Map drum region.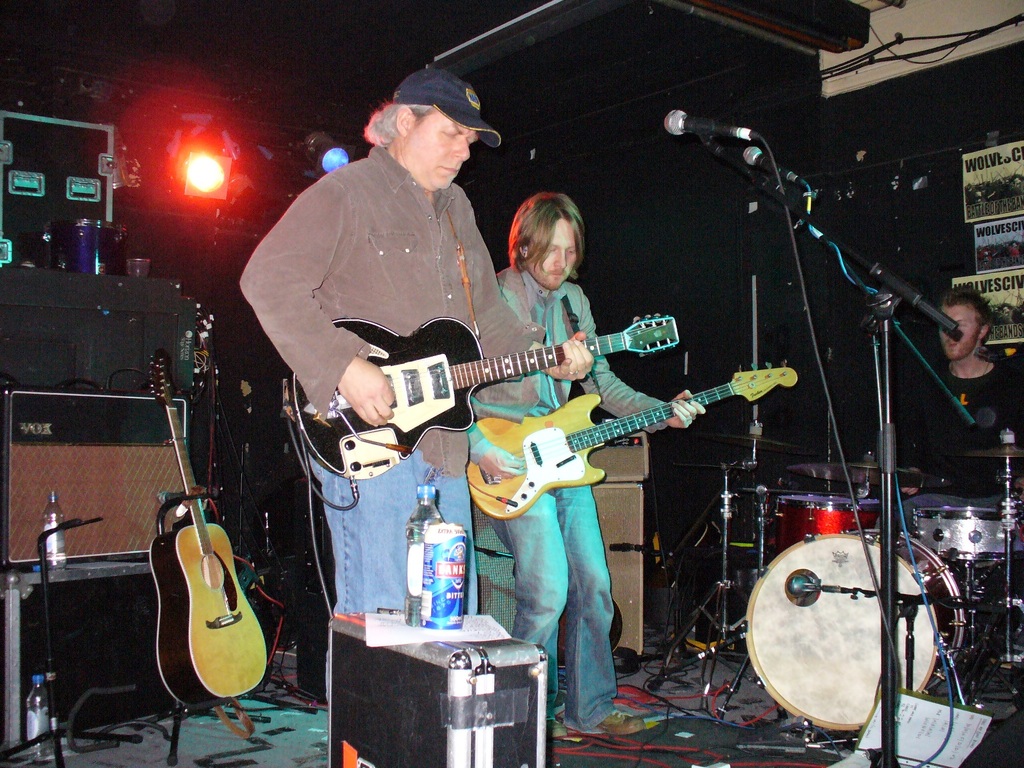
Mapped to bbox=[743, 527, 967, 732].
